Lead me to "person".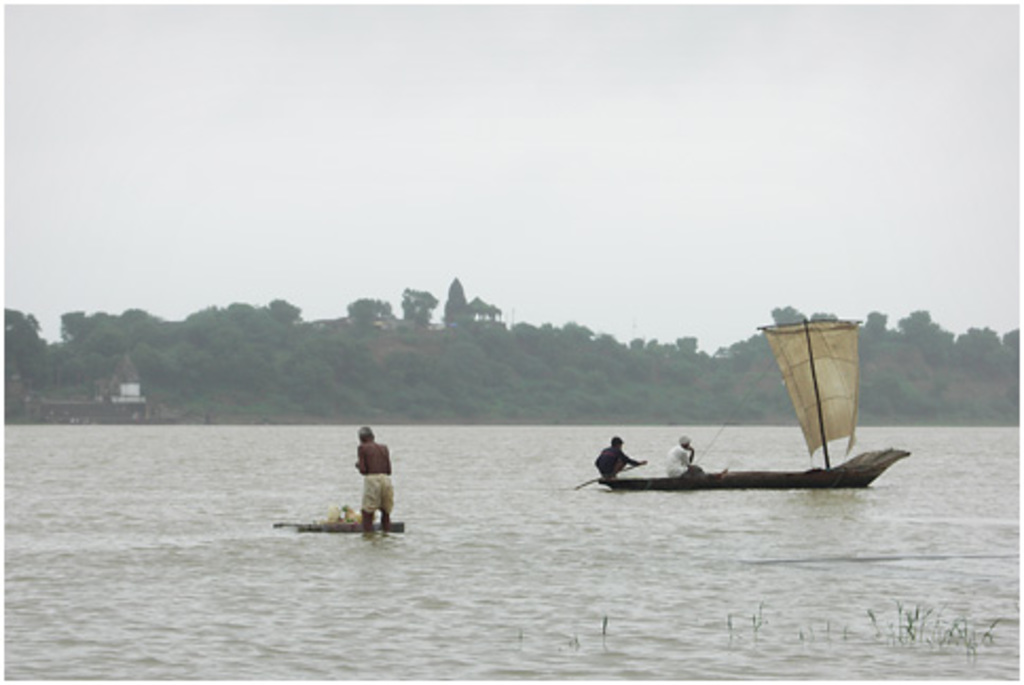
Lead to {"x1": 351, "y1": 423, "x2": 394, "y2": 533}.
